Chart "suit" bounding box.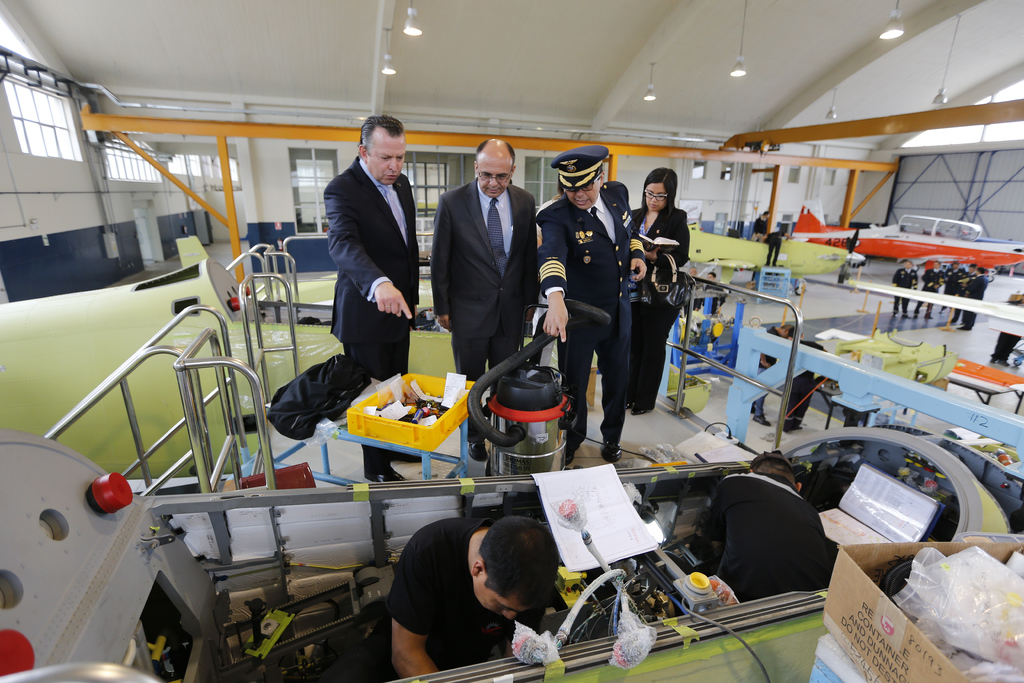
Charted: {"x1": 538, "y1": 189, "x2": 646, "y2": 437}.
